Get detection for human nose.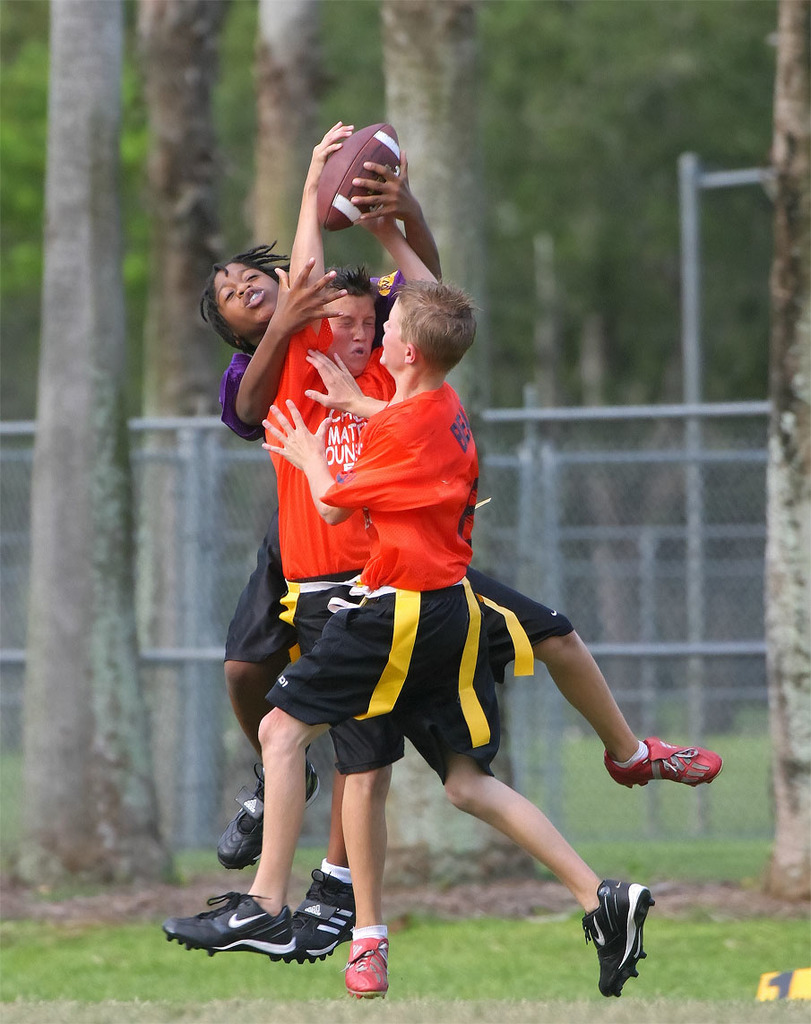
Detection: <region>382, 320, 387, 332</region>.
